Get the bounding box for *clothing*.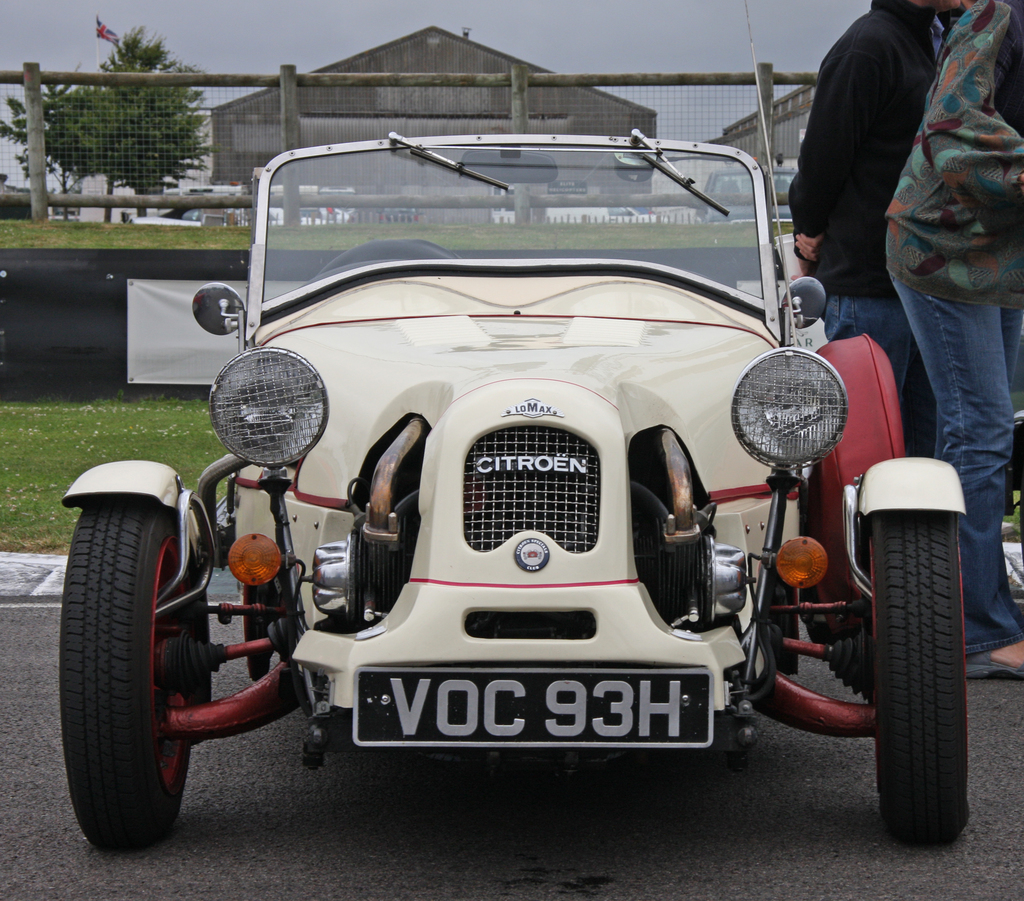
detection(779, 0, 952, 303).
